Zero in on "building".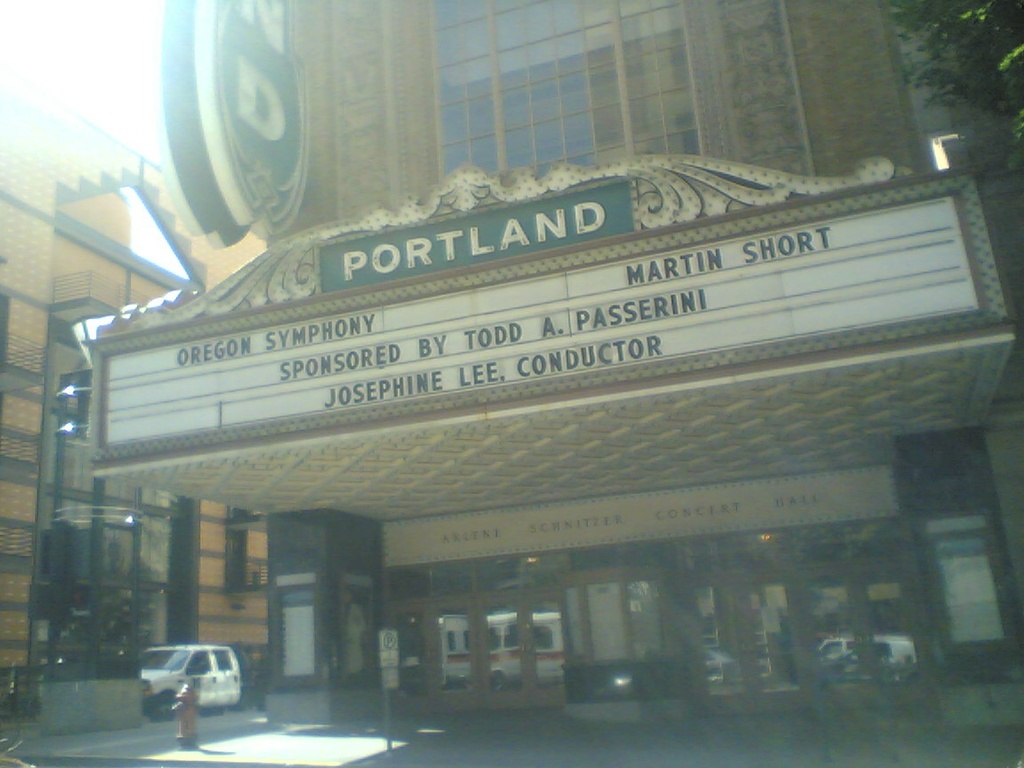
Zeroed in: [0,117,265,724].
